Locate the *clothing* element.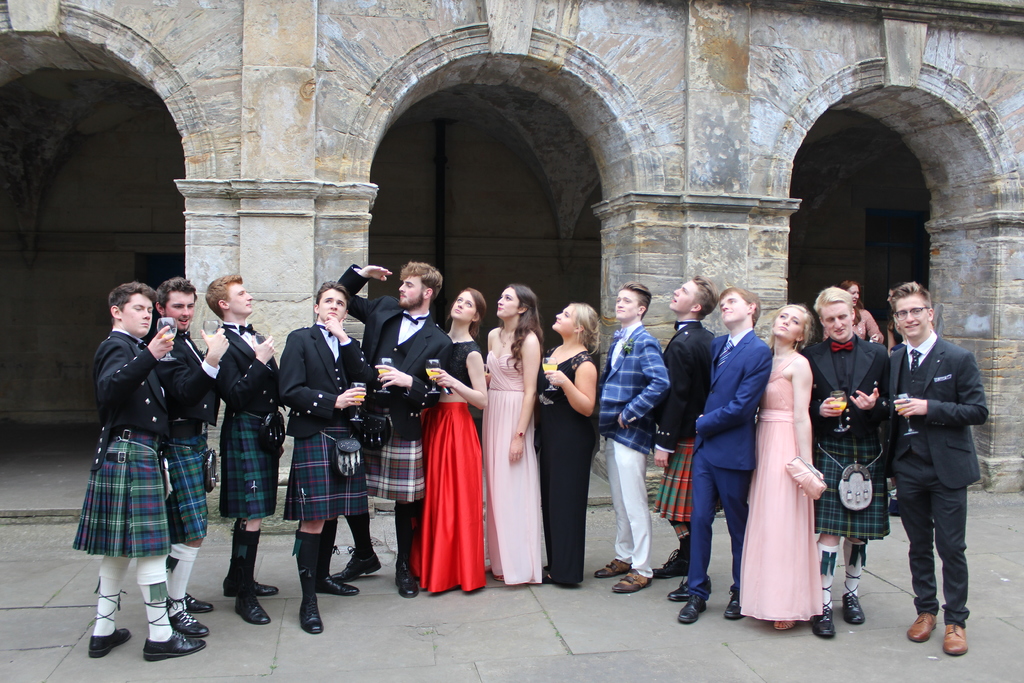
Element bbox: x1=409 y1=327 x2=486 y2=594.
